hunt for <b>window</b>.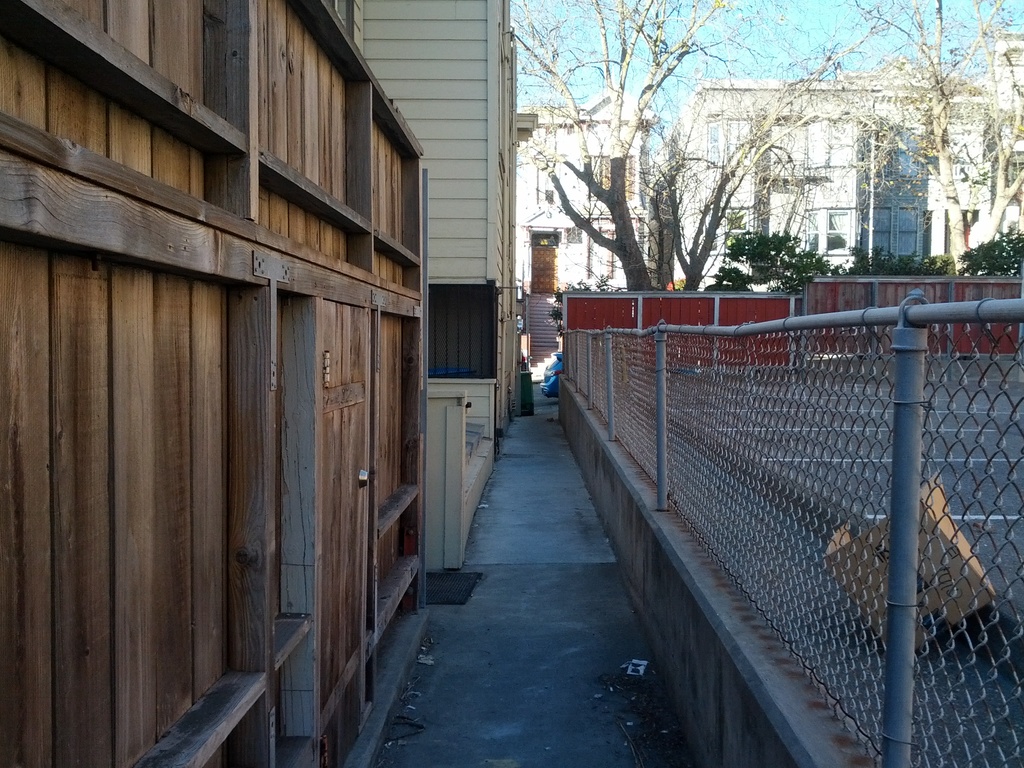
Hunted down at [826, 209, 851, 253].
